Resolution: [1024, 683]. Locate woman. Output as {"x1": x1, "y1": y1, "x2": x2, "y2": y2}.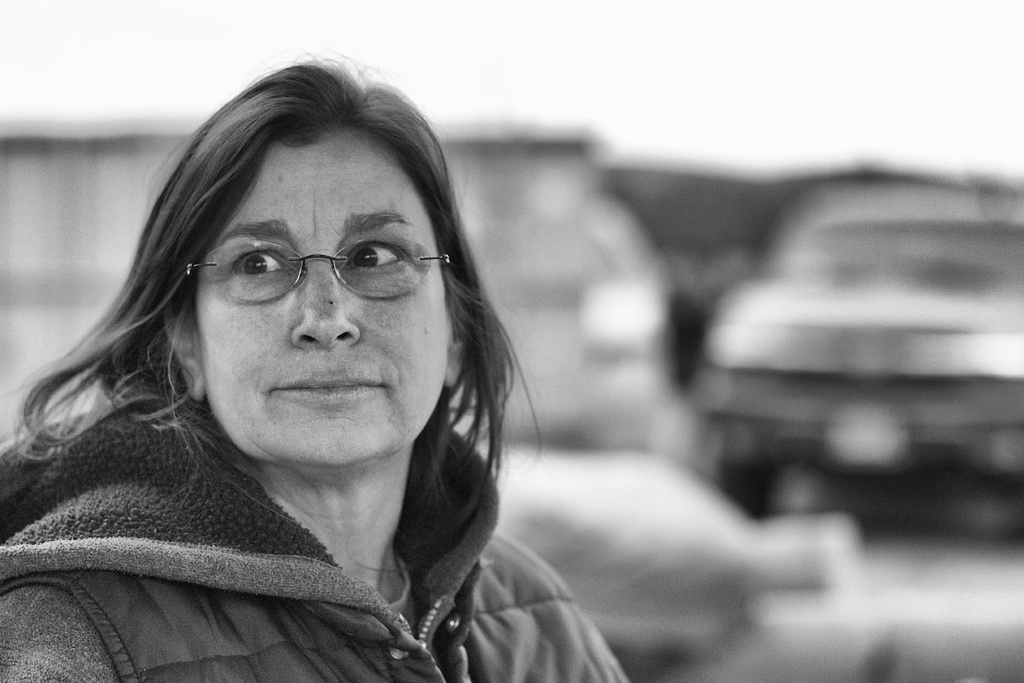
{"x1": 0, "y1": 63, "x2": 621, "y2": 681}.
